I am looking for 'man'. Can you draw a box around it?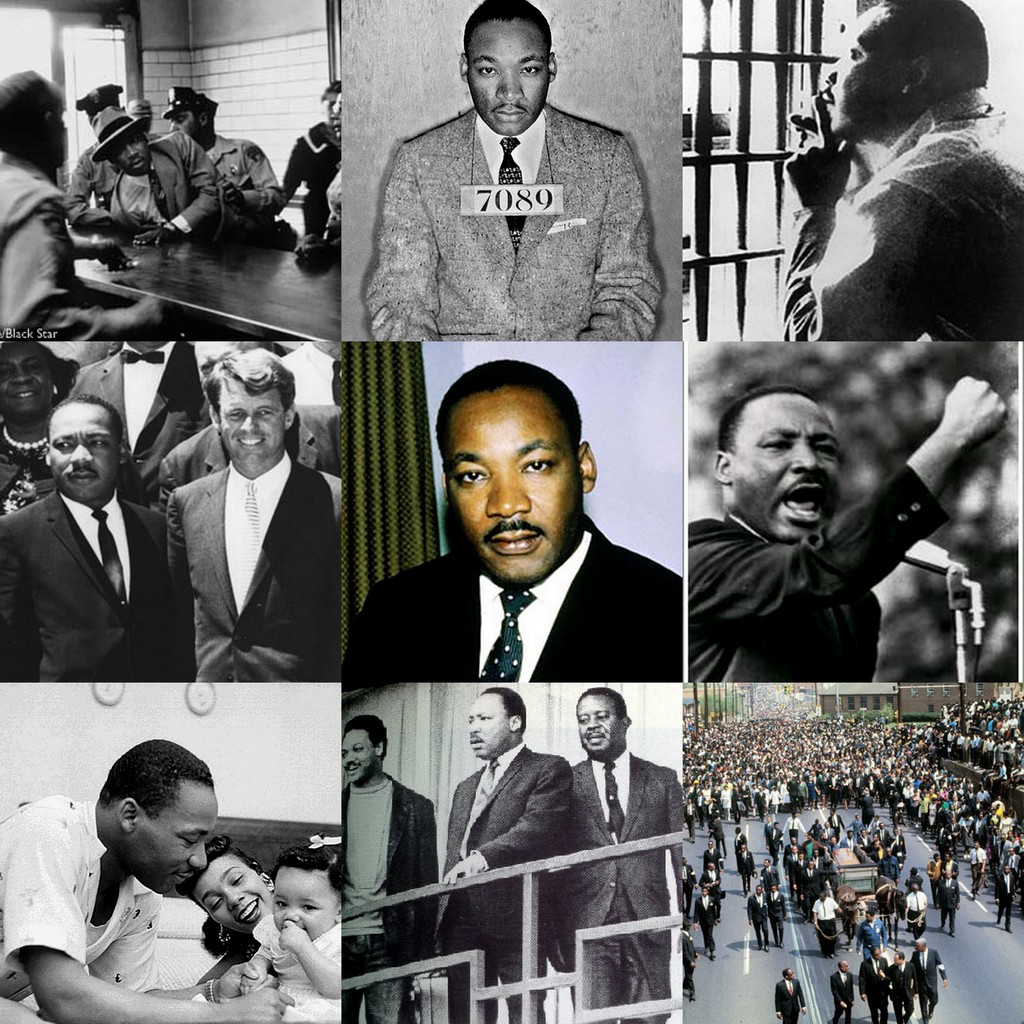
Sure, the bounding box is <bbox>86, 106, 248, 237</bbox>.
